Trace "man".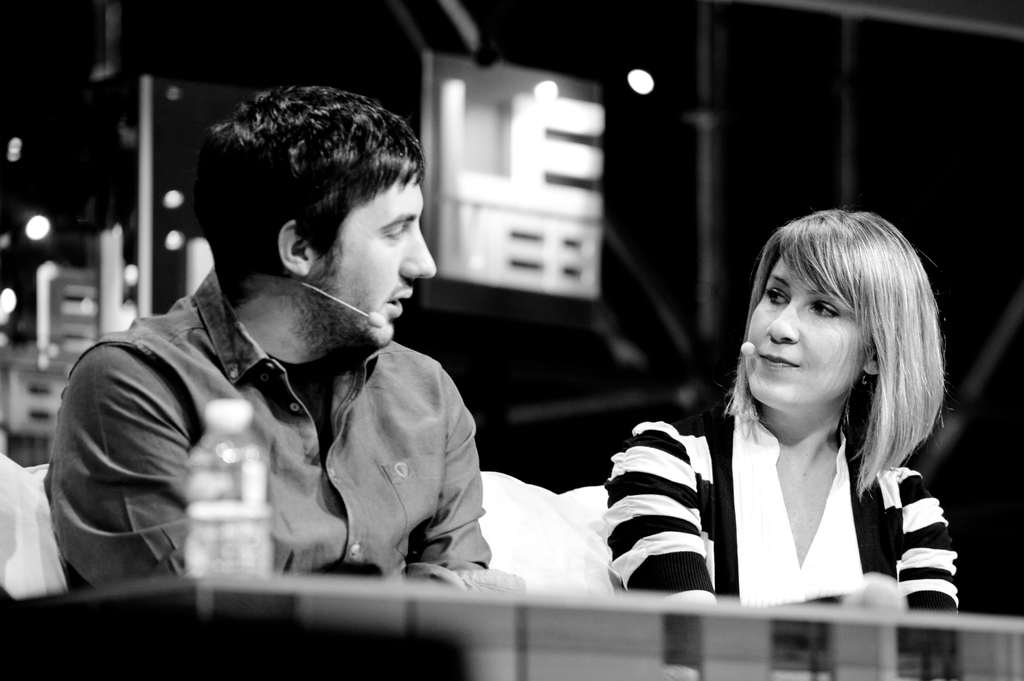
Traced to locate(42, 103, 560, 616).
